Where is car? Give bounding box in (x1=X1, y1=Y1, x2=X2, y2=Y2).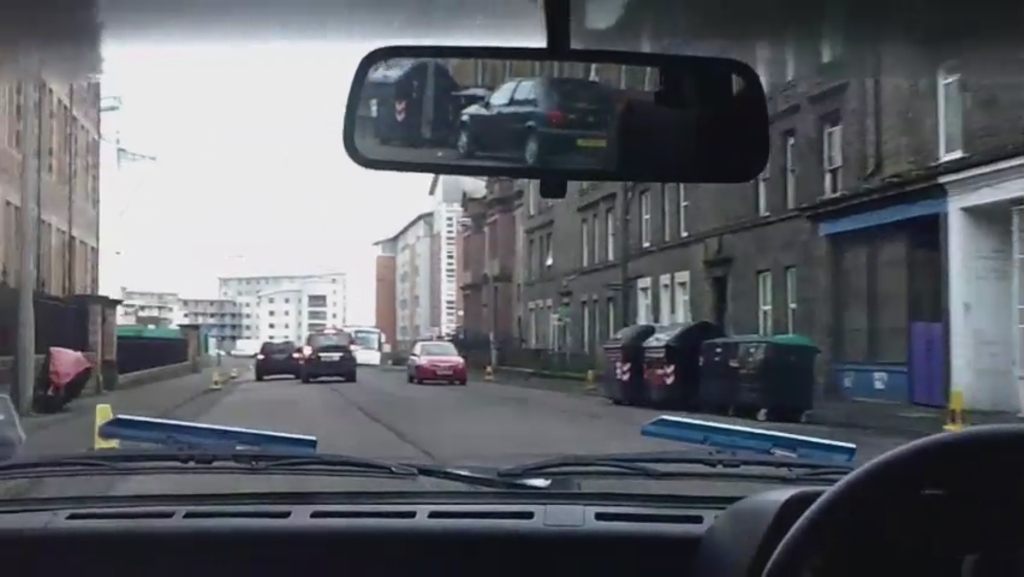
(x1=294, y1=331, x2=358, y2=379).
